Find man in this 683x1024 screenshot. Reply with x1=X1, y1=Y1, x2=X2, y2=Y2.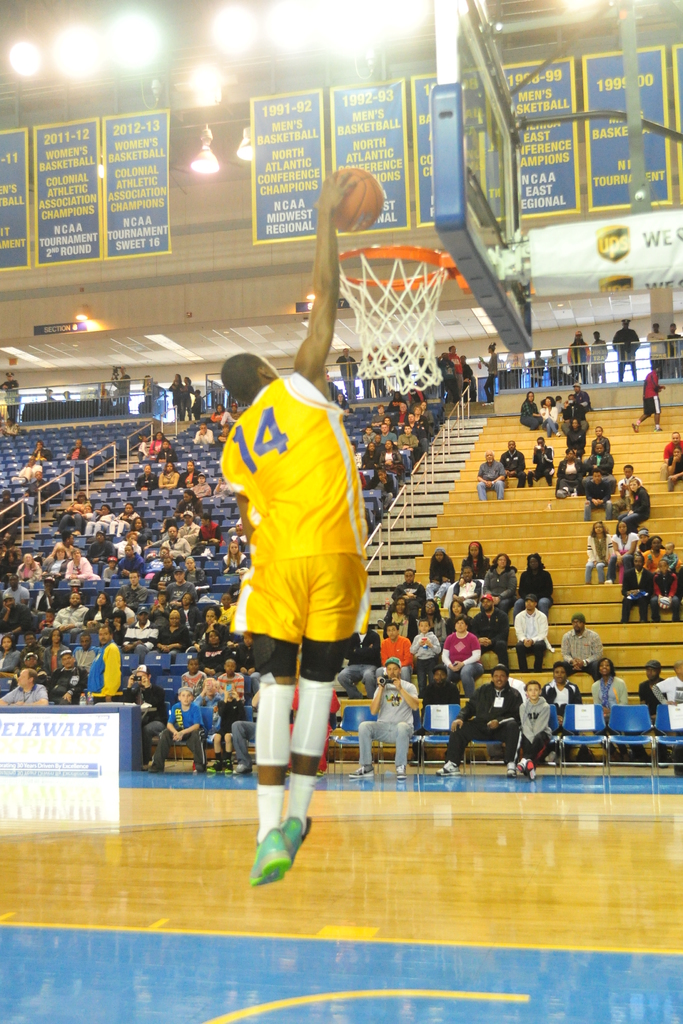
x1=44, y1=648, x2=86, y2=704.
